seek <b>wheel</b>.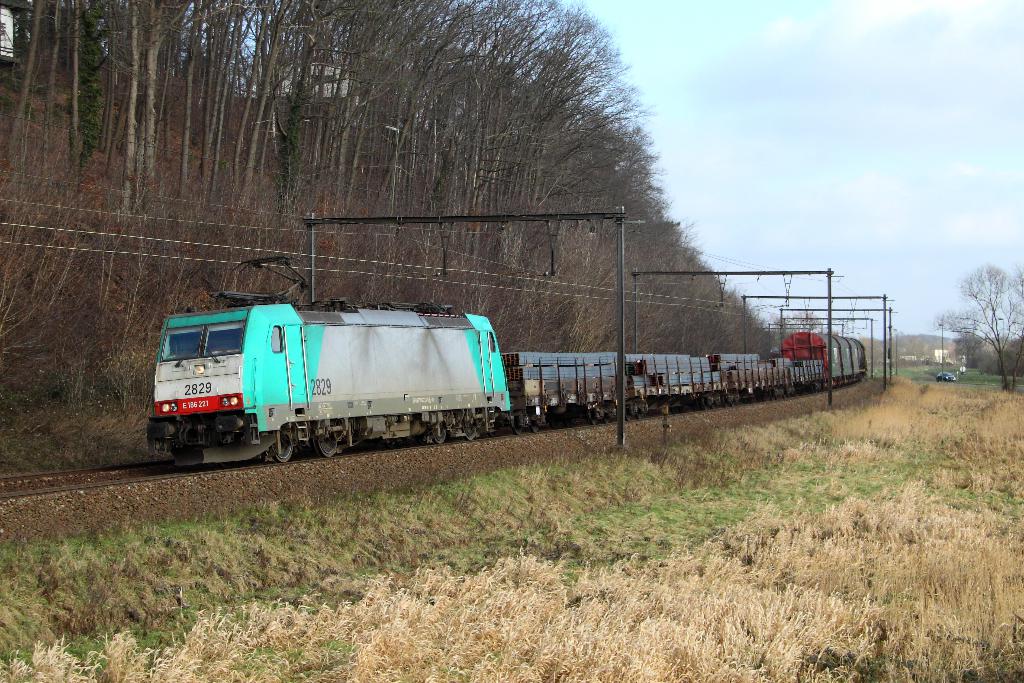
513:415:525:433.
